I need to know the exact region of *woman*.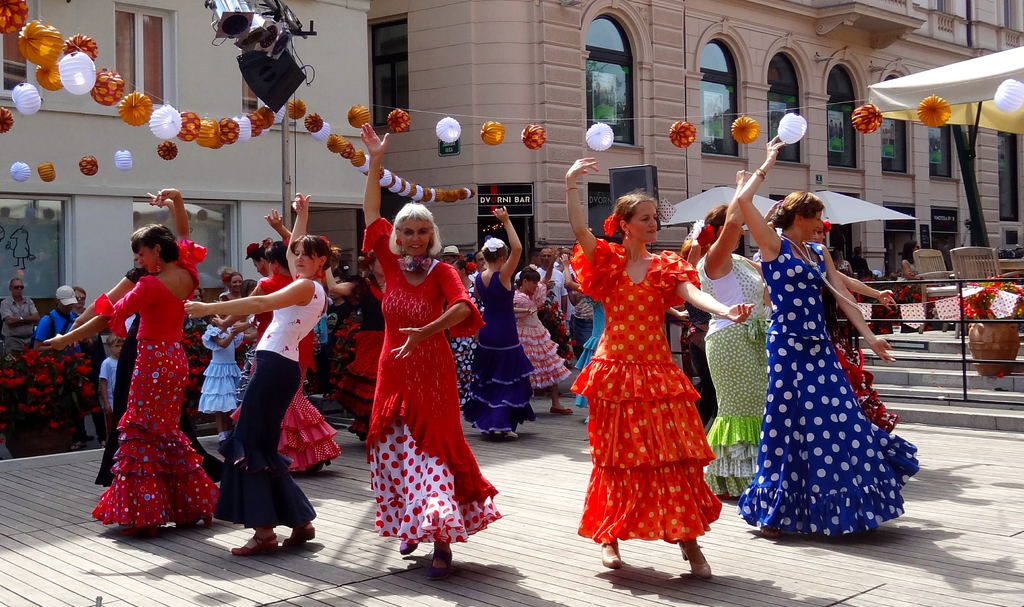
Region: BBox(462, 204, 541, 438).
